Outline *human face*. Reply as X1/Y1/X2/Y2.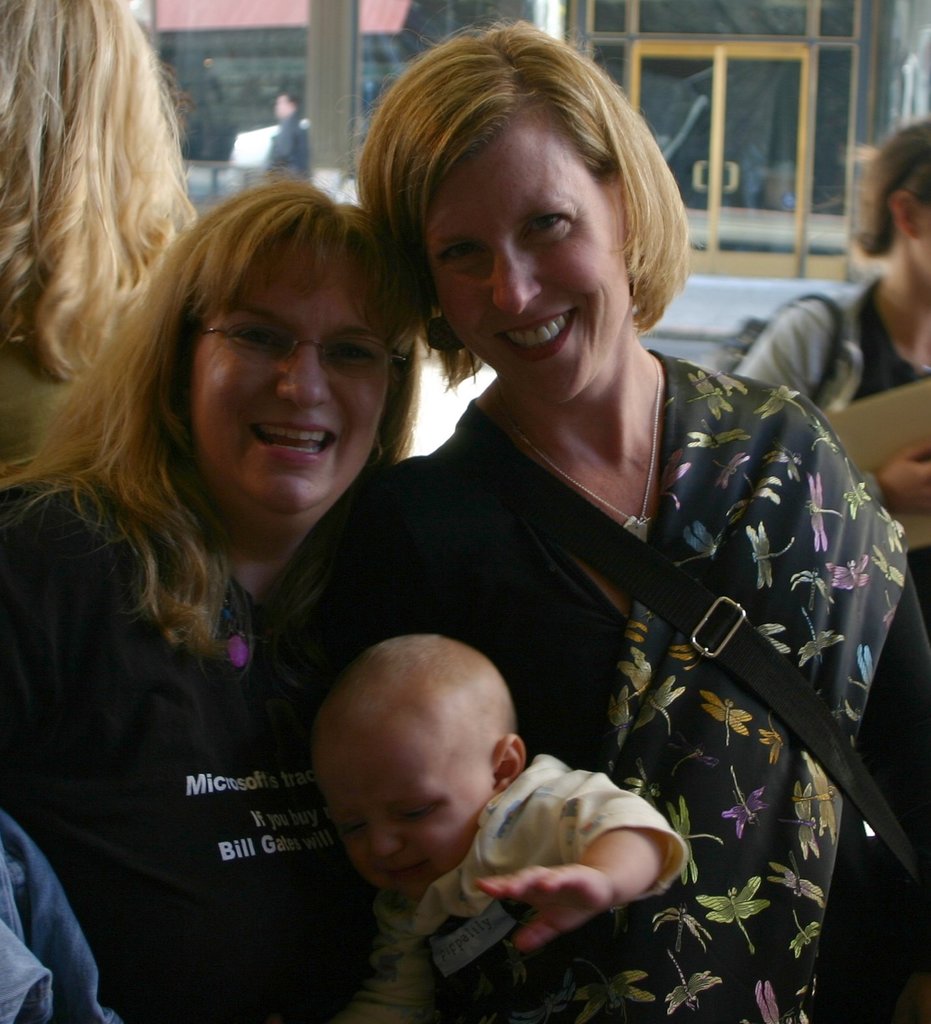
420/104/637/407.
